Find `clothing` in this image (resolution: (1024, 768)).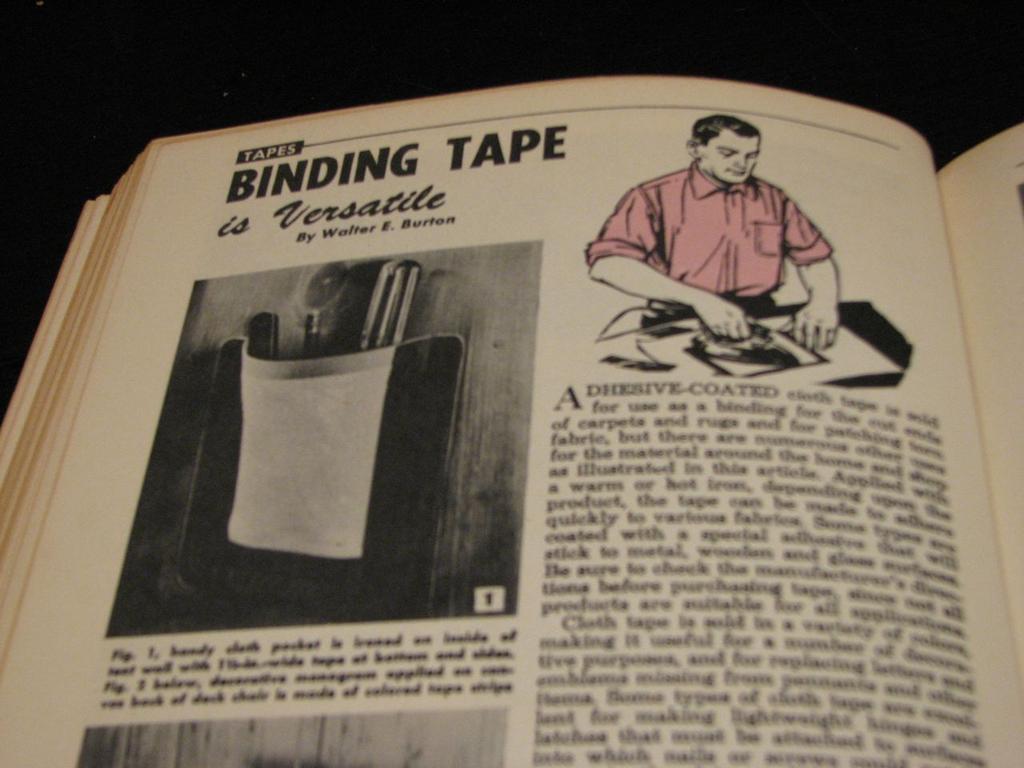
575 155 830 313.
